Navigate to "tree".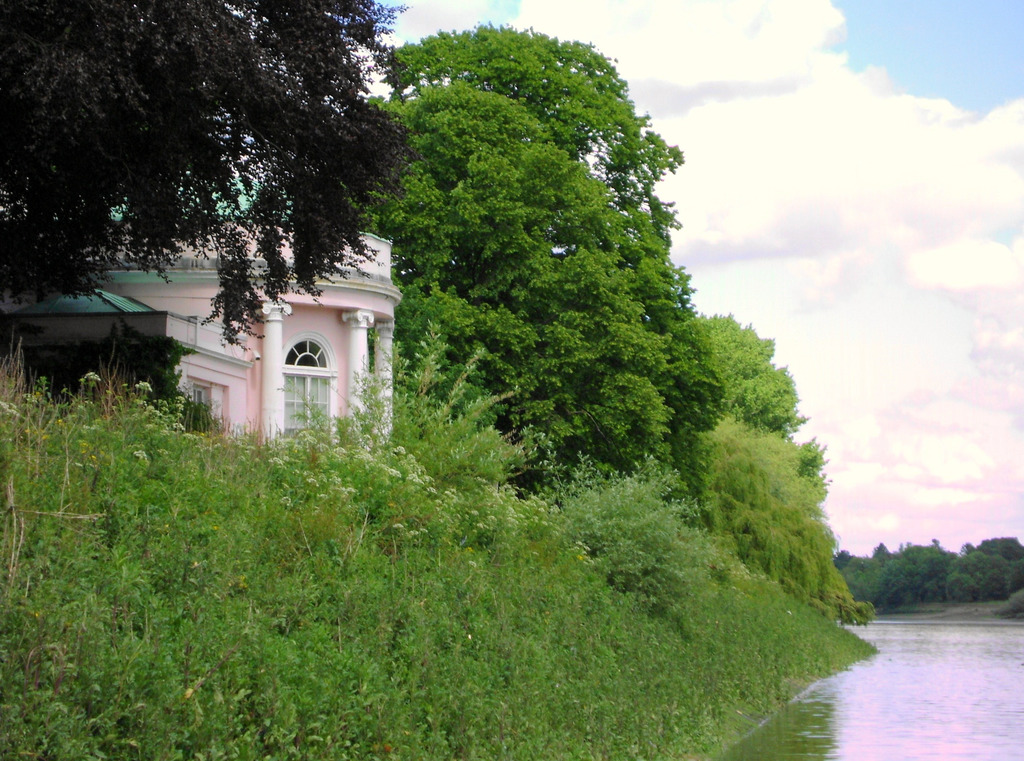
Navigation target: locate(871, 539, 951, 612).
